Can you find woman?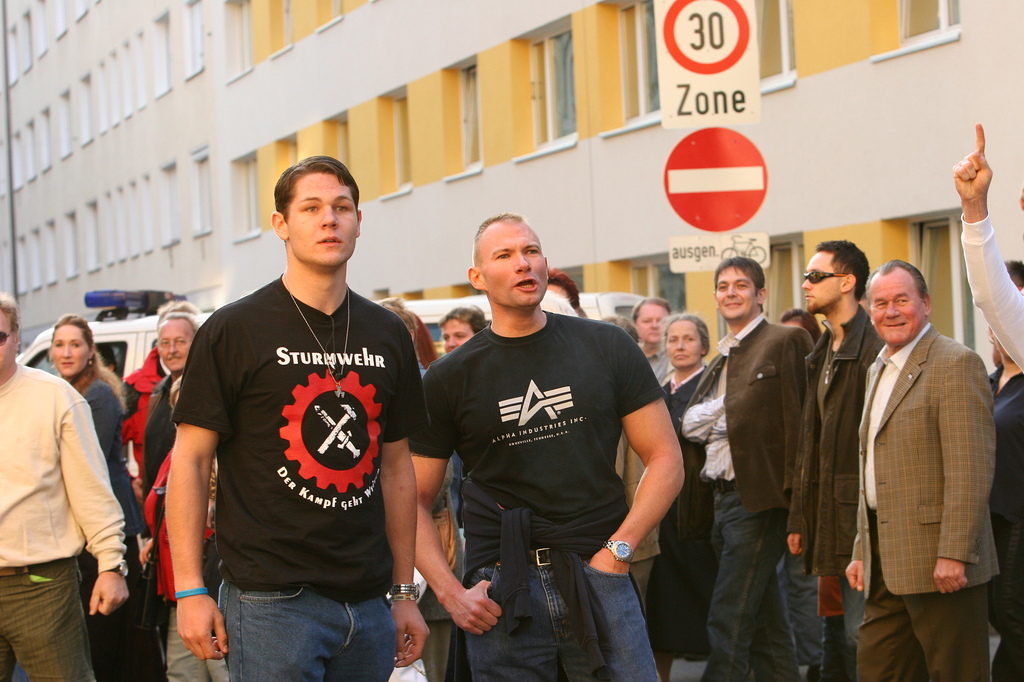
Yes, bounding box: box(647, 313, 714, 681).
